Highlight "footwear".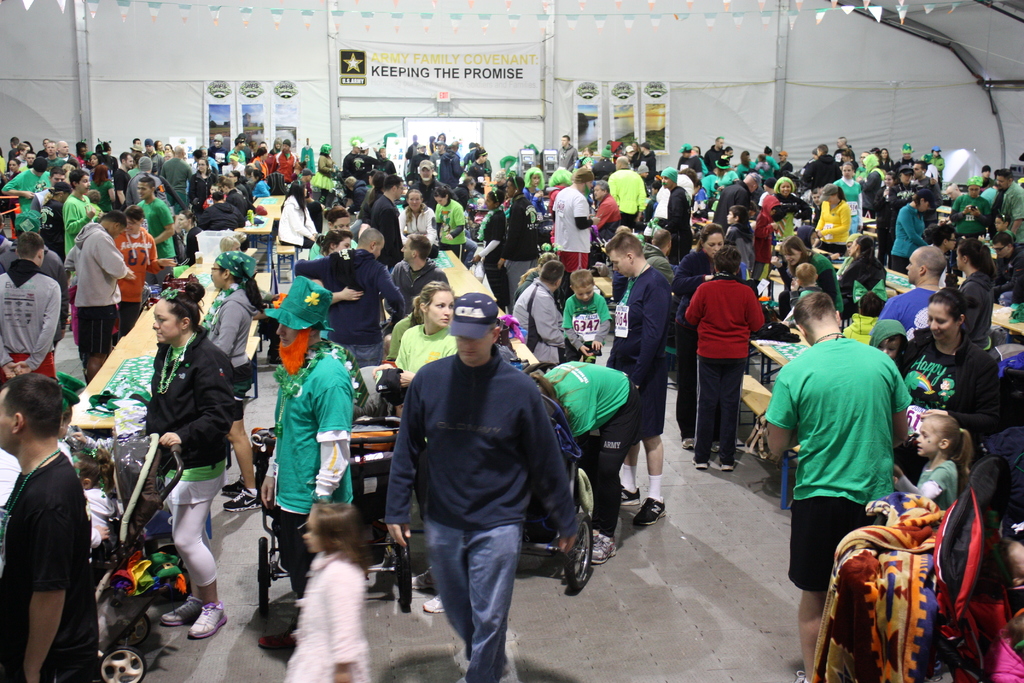
Highlighted region: 220:480:241:496.
